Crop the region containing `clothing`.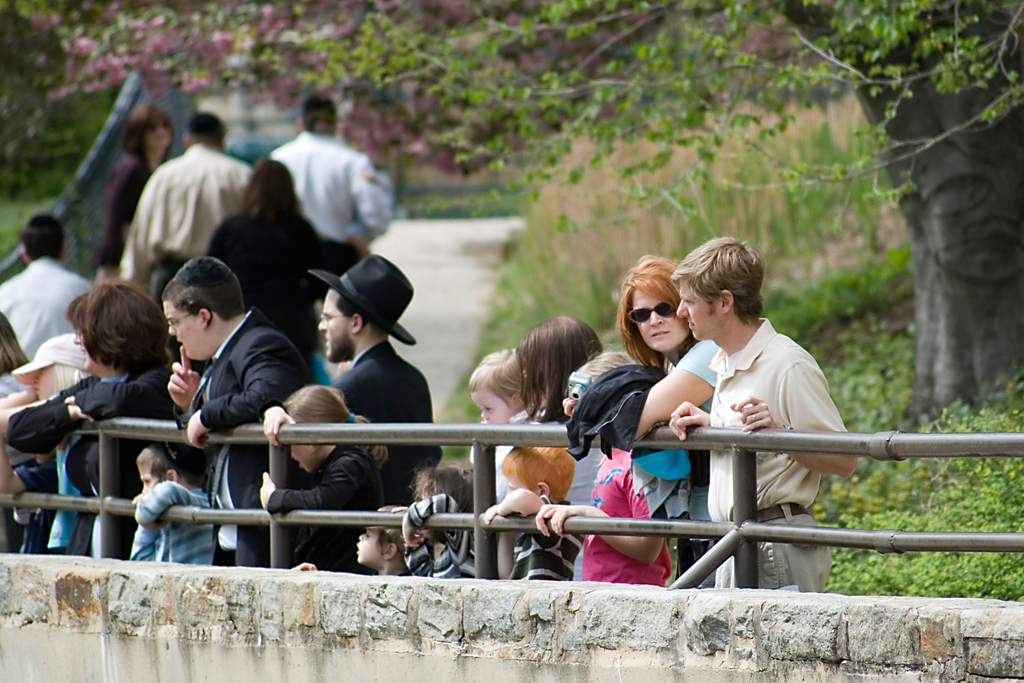
Crop region: [left=0, top=259, right=97, bottom=363].
